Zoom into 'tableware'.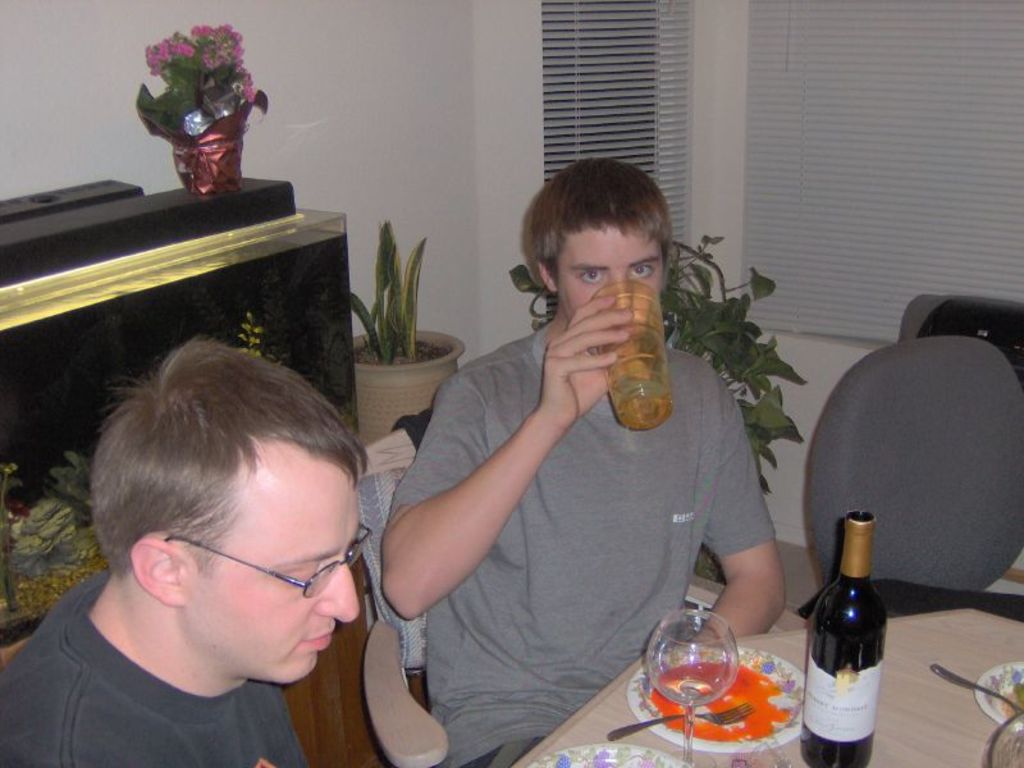
Zoom target: [590,278,675,438].
